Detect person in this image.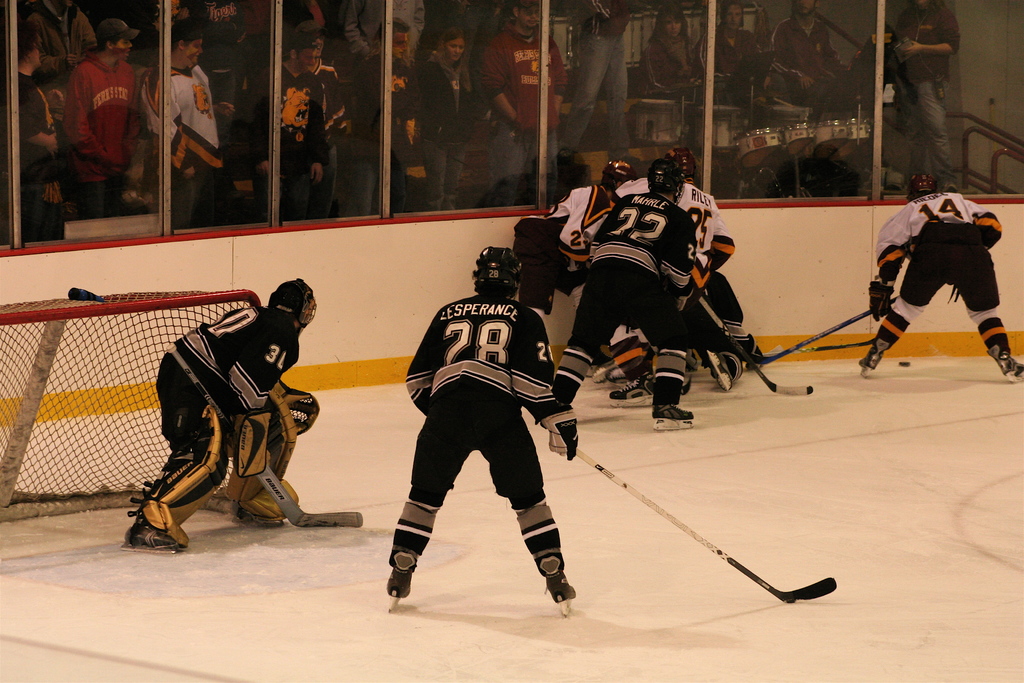
Detection: (513, 152, 633, 320).
